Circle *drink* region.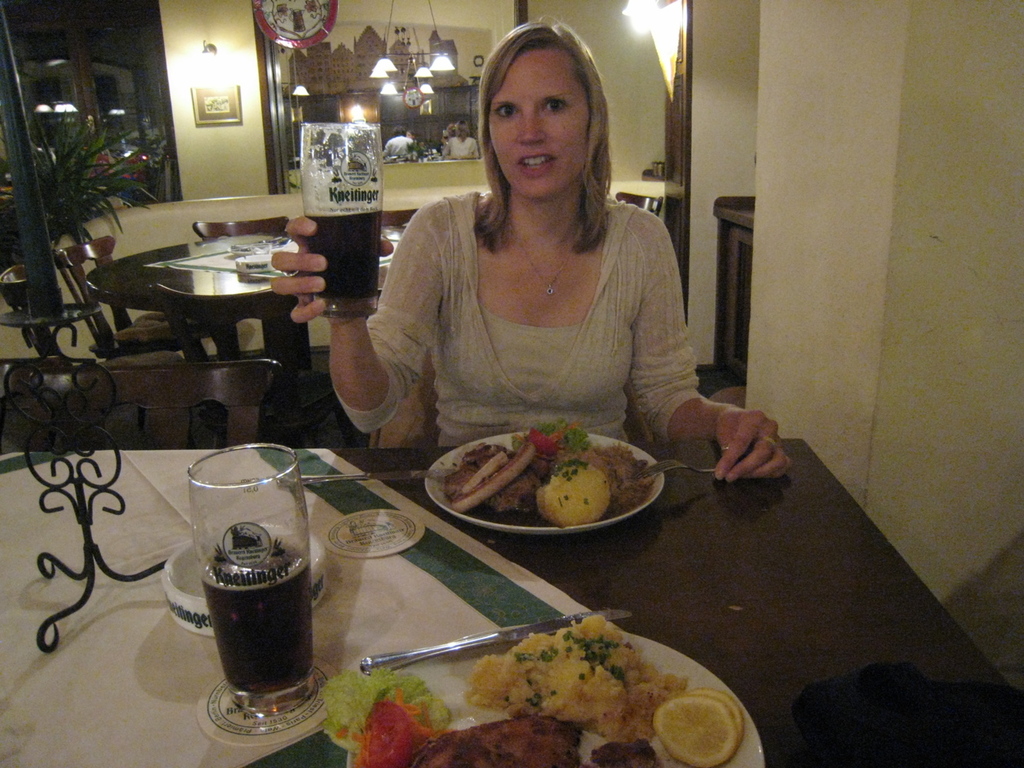
Region: 200:478:328:724.
